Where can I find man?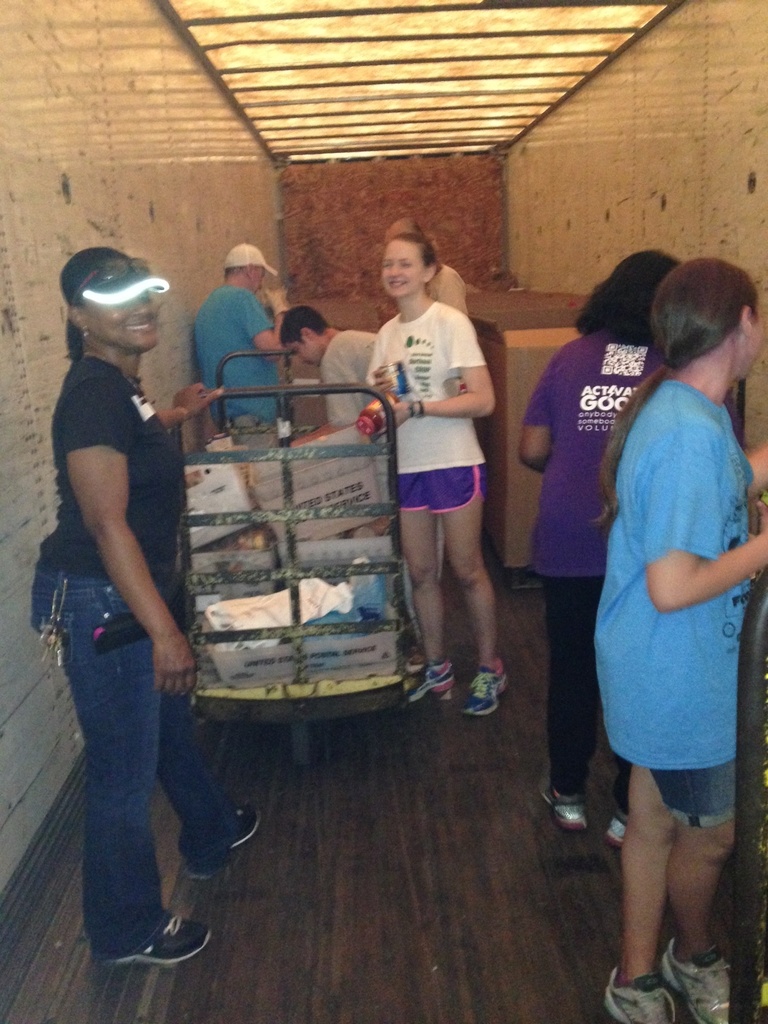
You can find it at (195,238,294,429).
